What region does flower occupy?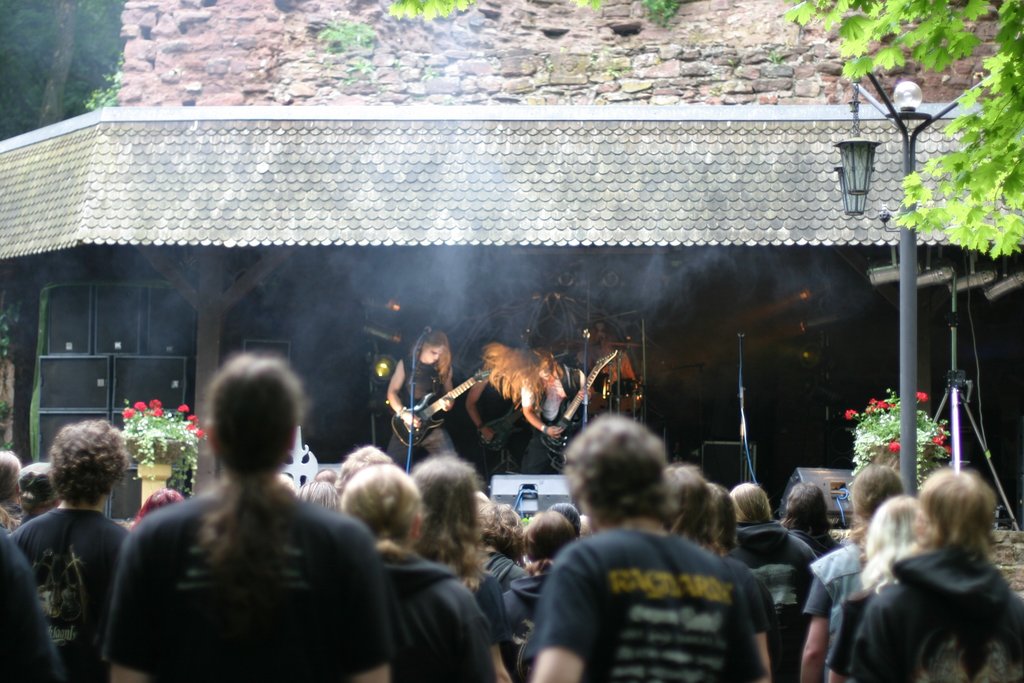
detection(135, 399, 144, 413).
